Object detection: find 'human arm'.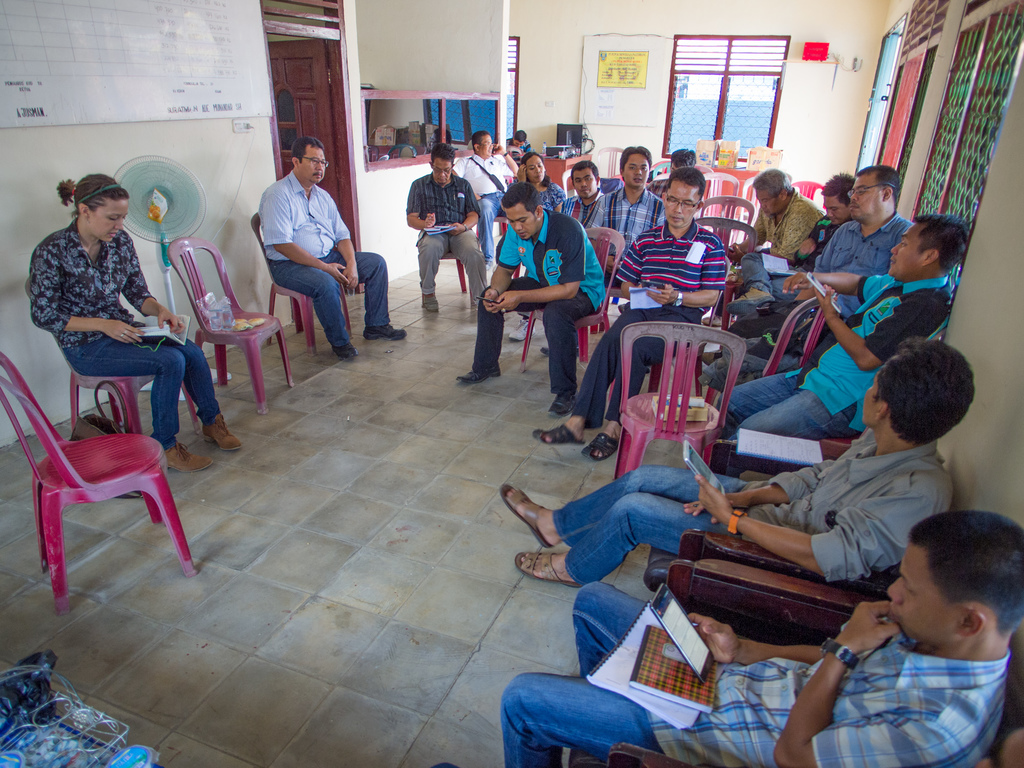
region(648, 239, 726, 310).
